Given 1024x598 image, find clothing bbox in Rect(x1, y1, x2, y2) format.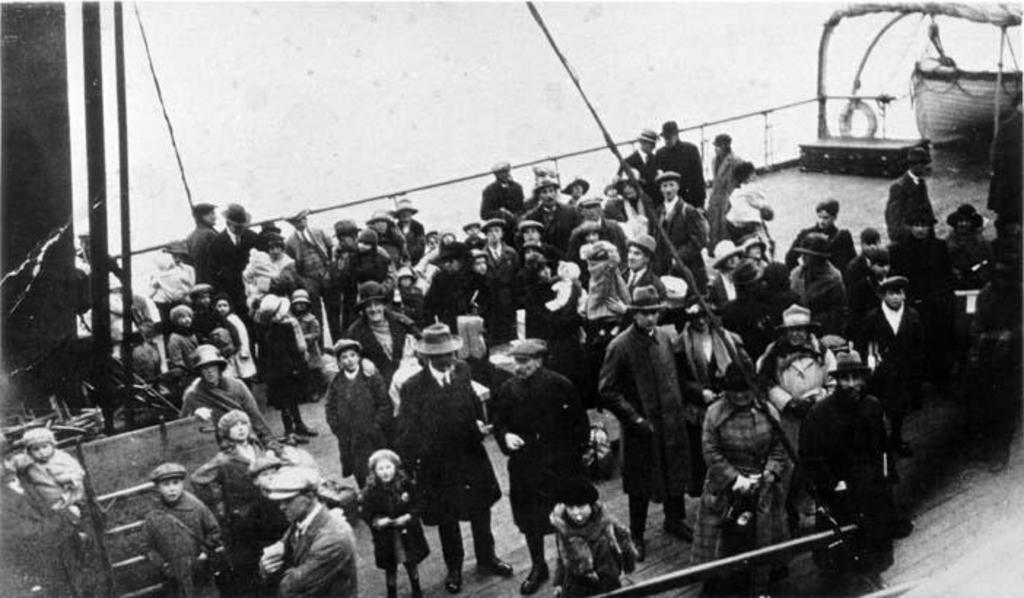
Rect(486, 365, 581, 553).
